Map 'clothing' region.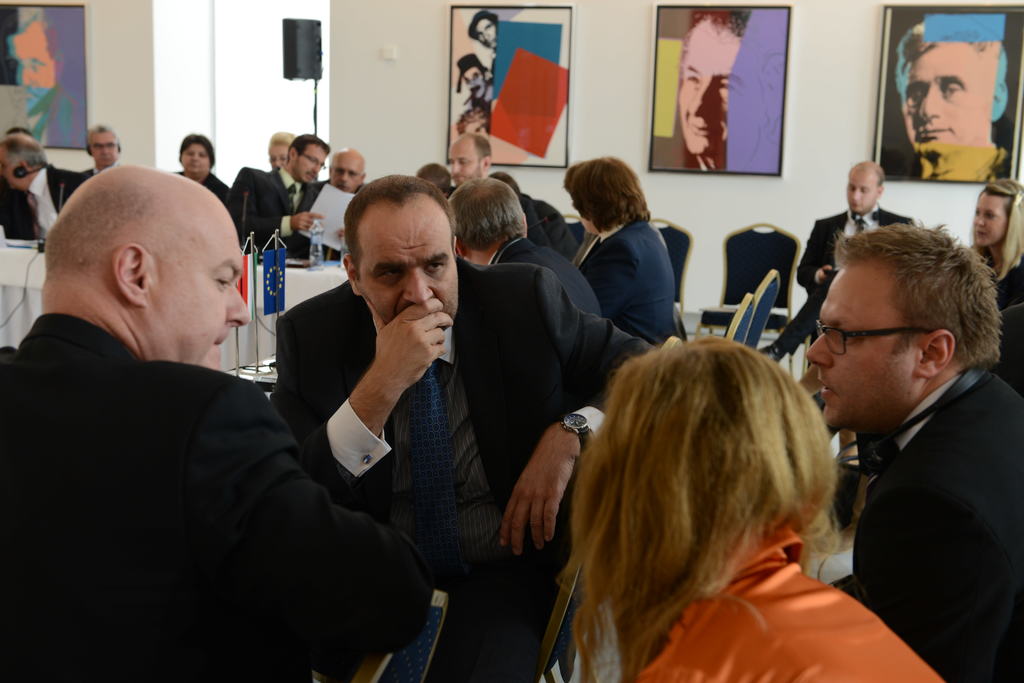
Mapped to x1=268, y1=252, x2=652, y2=682.
